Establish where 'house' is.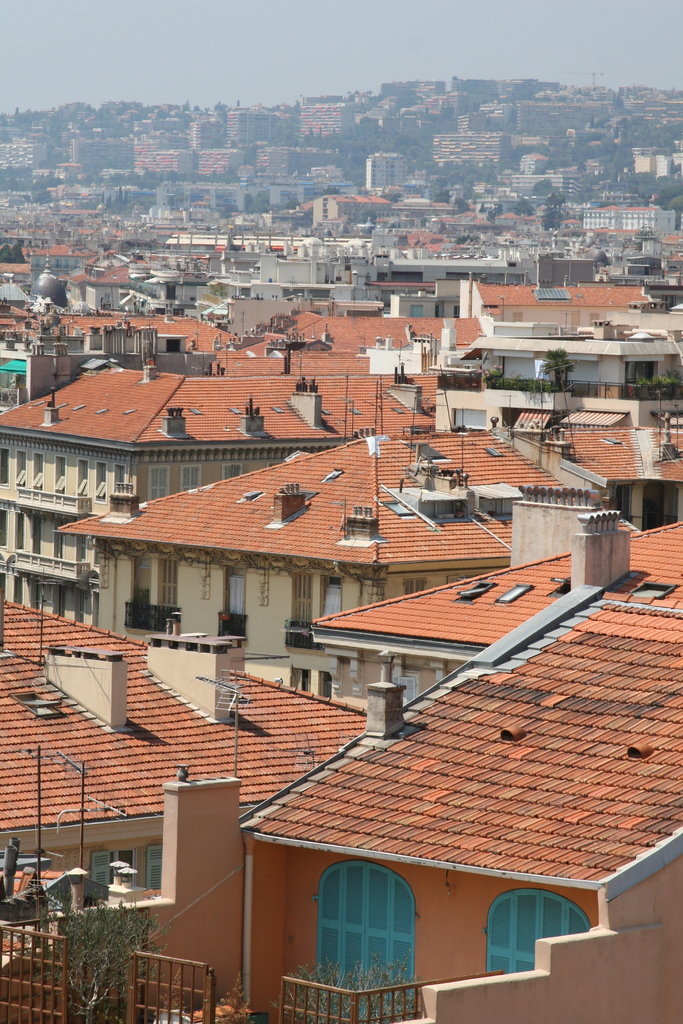
Established at x1=309 y1=515 x2=682 y2=721.
